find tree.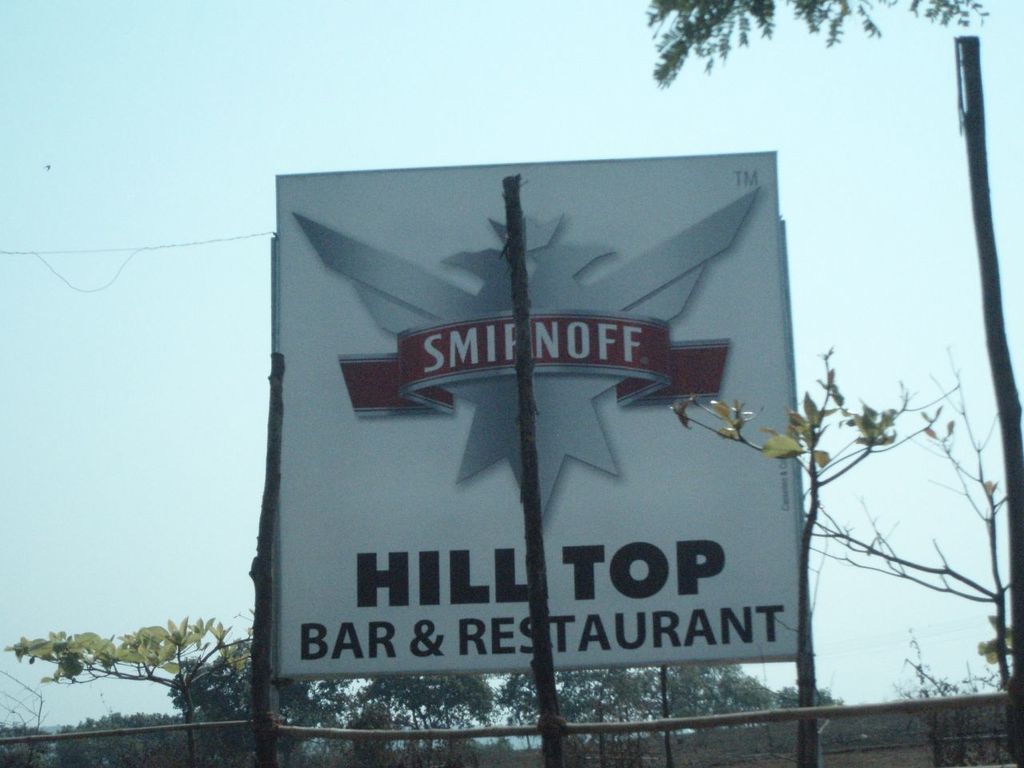
[x1=178, y1=631, x2=336, y2=767].
